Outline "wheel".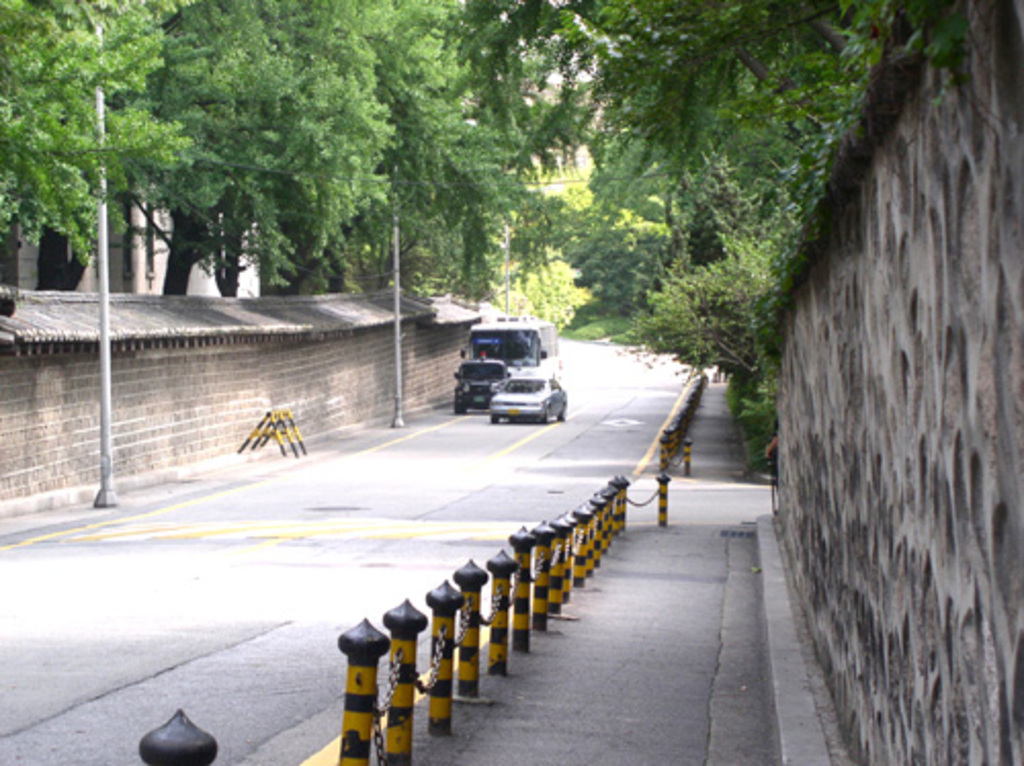
Outline: bbox=[541, 418, 547, 424].
